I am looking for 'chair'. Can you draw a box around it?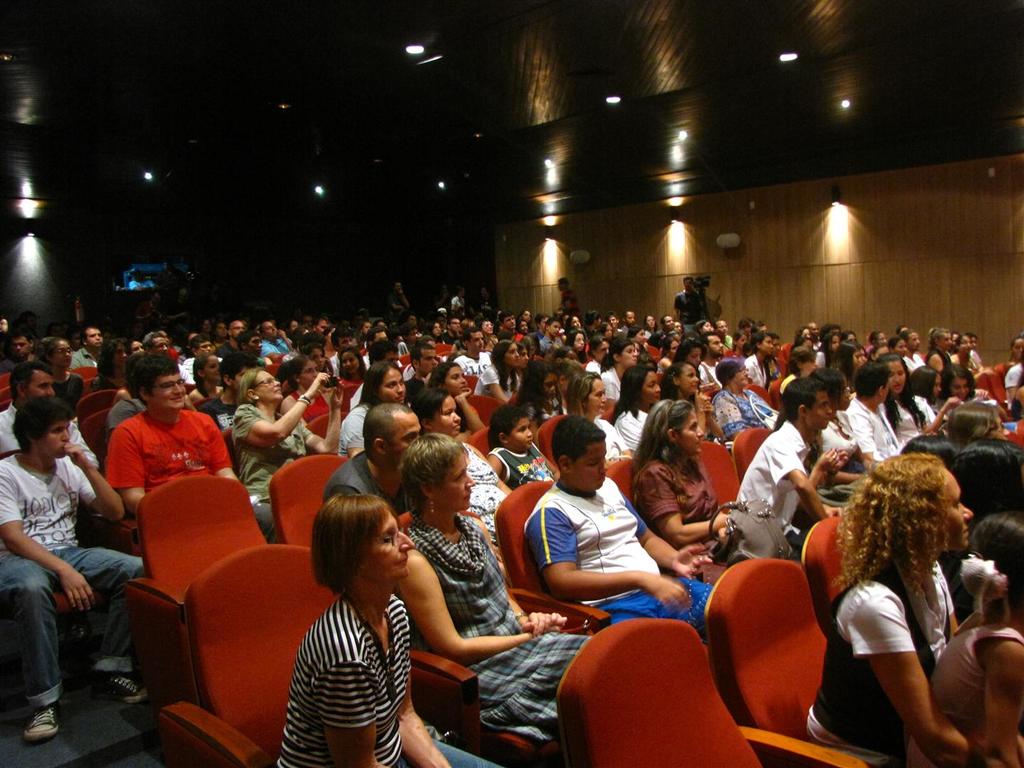
Sure, the bounding box is rect(129, 471, 272, 767).
